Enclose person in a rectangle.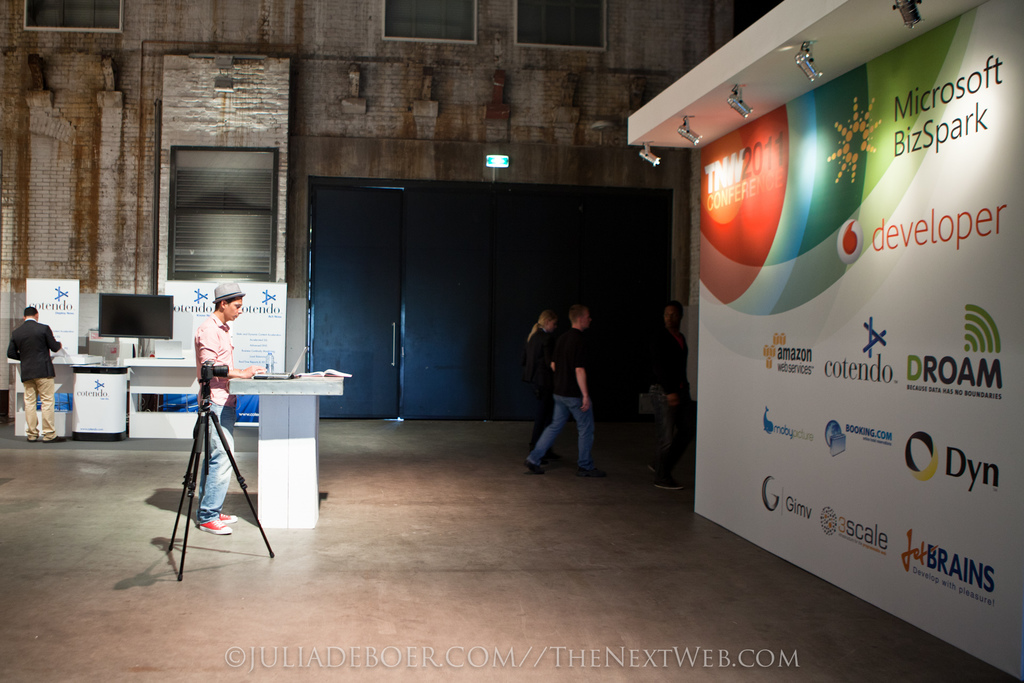
(x1=628, y1=290, x2=694, y2=500).
